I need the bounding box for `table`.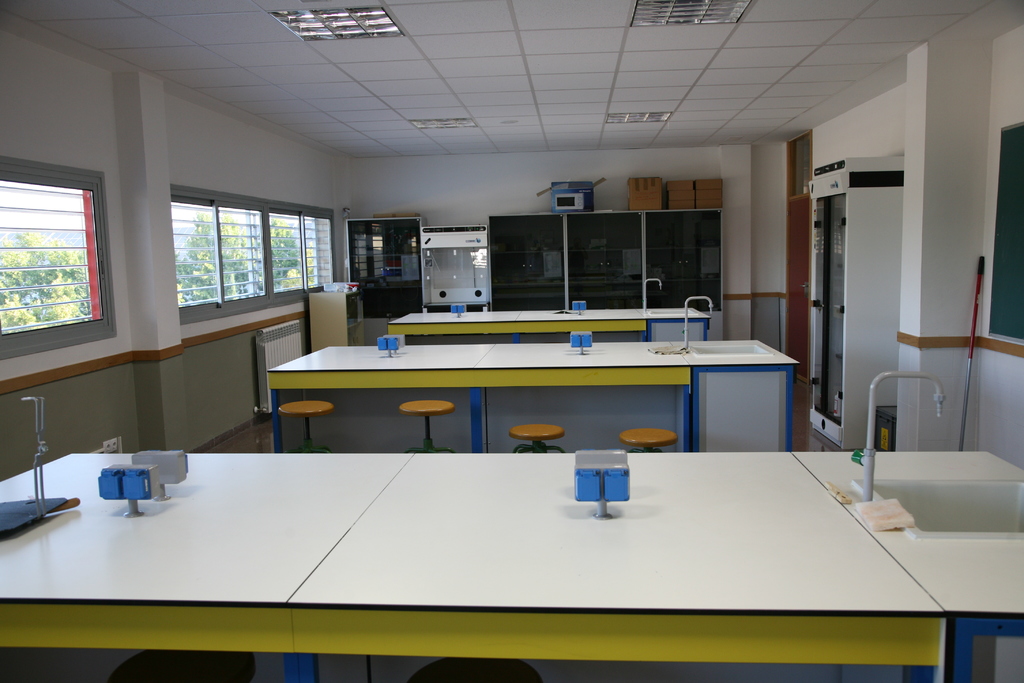
Here it is: [x1=268, y1=339, x2=801, y2=452].
